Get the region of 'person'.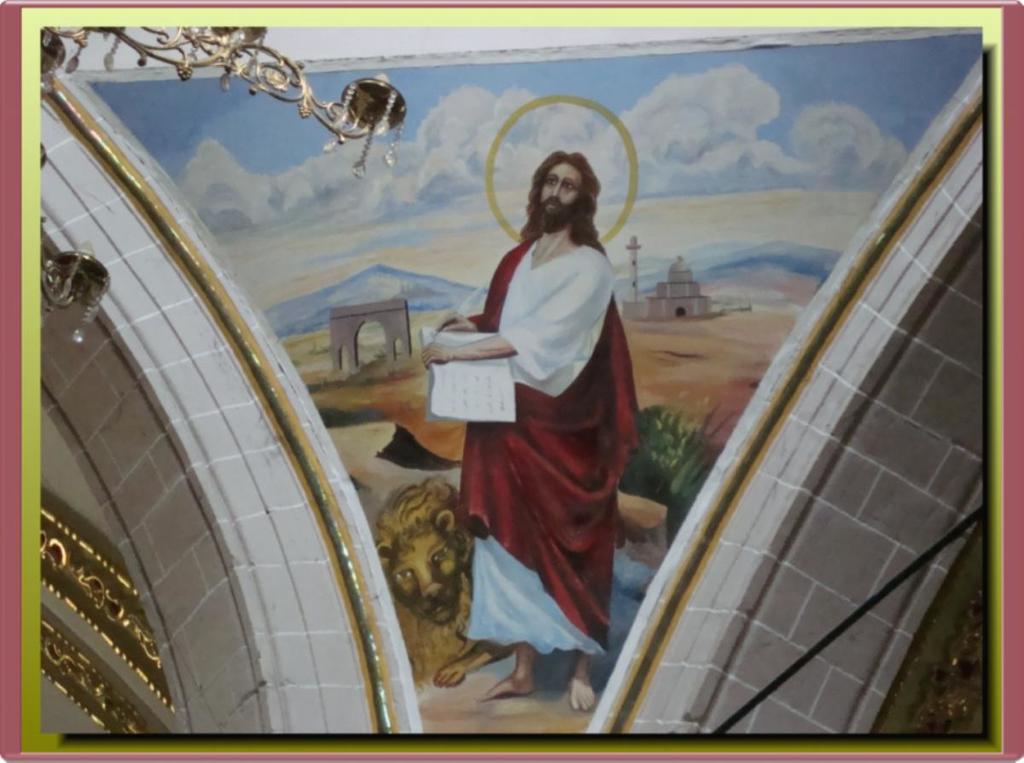
l=416, t=150, r=641, b=715.
